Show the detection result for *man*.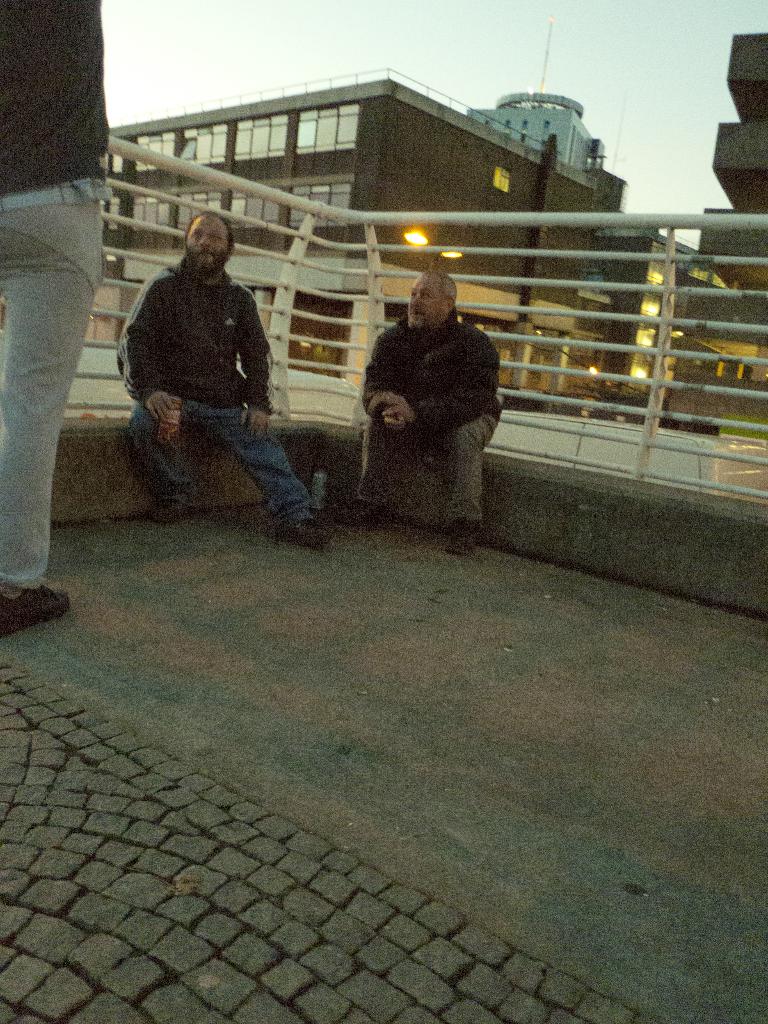
[0,0,108,629].
